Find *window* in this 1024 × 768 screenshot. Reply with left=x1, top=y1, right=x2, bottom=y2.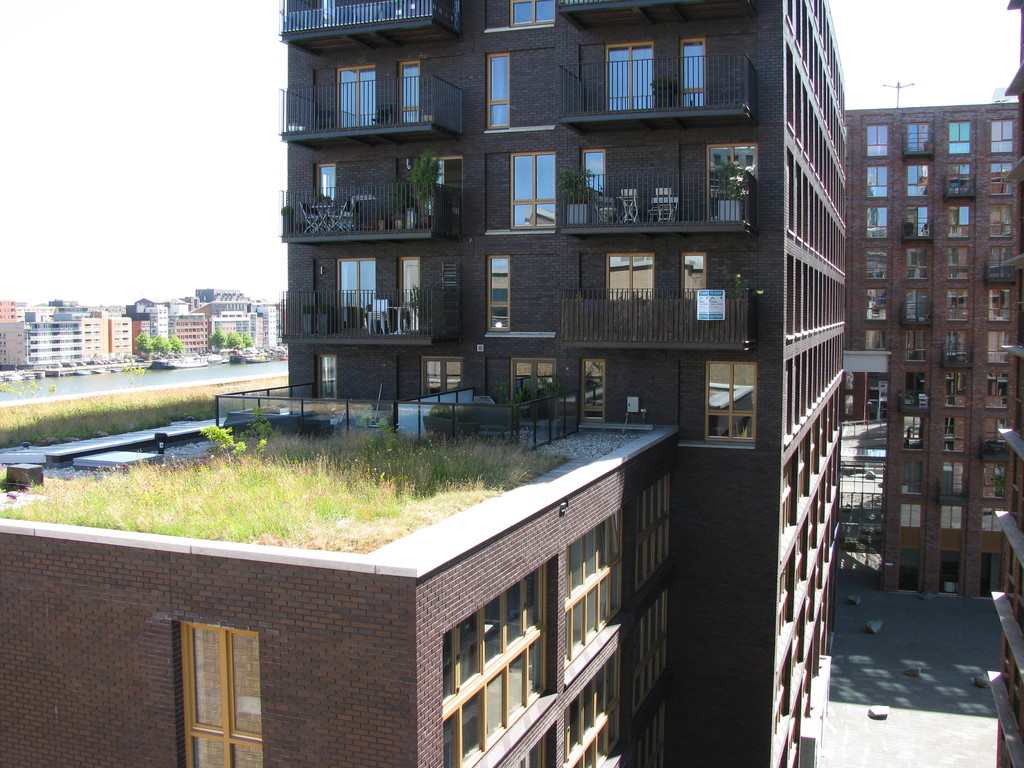
left=908, top=375, right=926, bottom=410.
